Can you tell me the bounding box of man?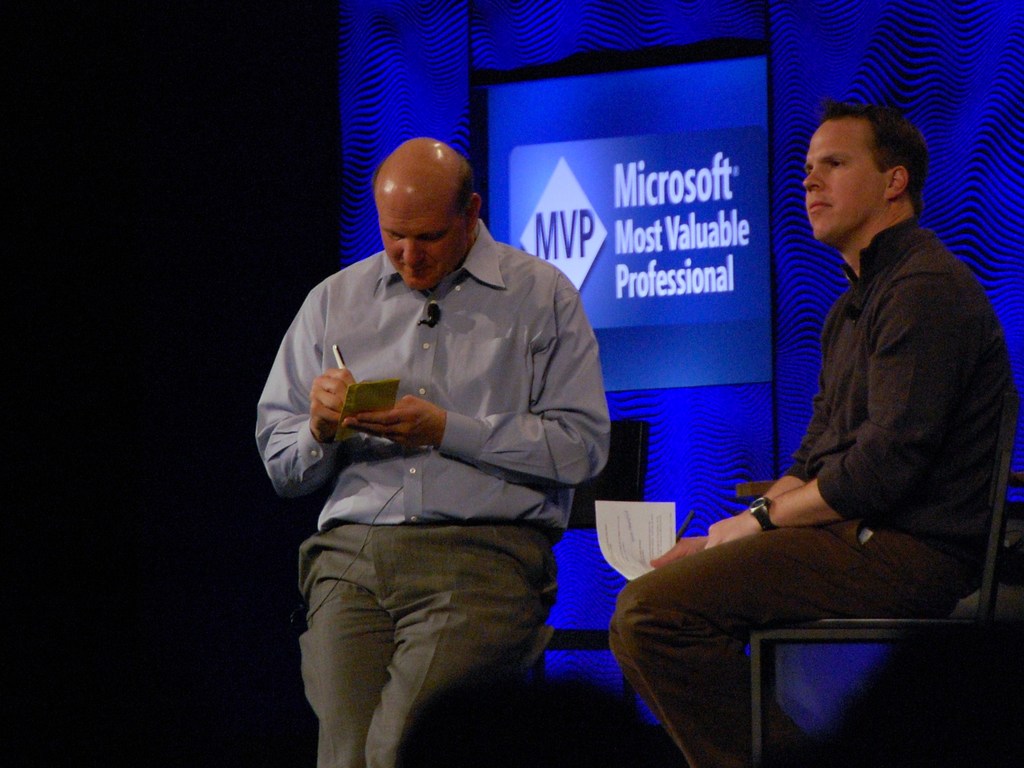
251 135 612 767.
